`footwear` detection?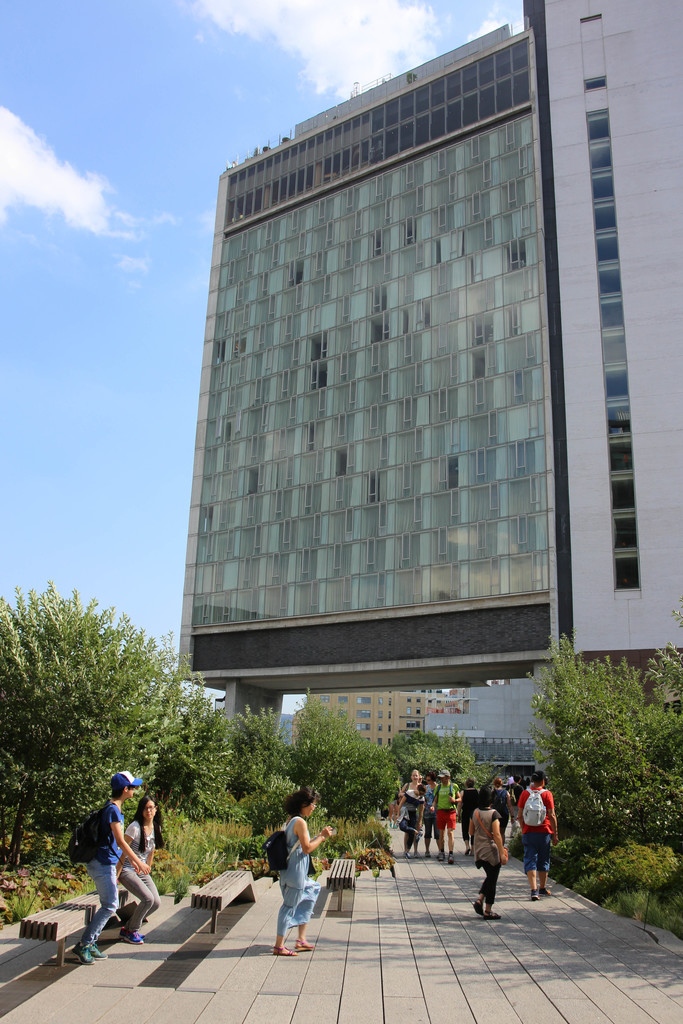
<bbox>272, 940, 299, 957</bbox>
